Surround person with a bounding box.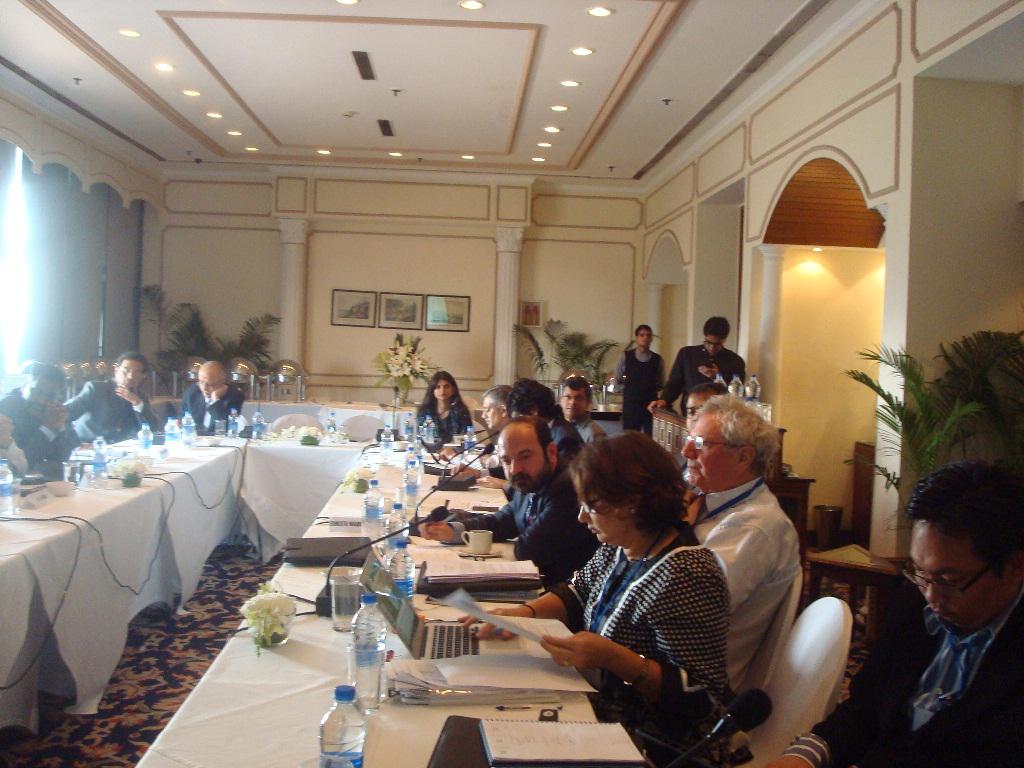
crop(182, 358, 245, 434).
